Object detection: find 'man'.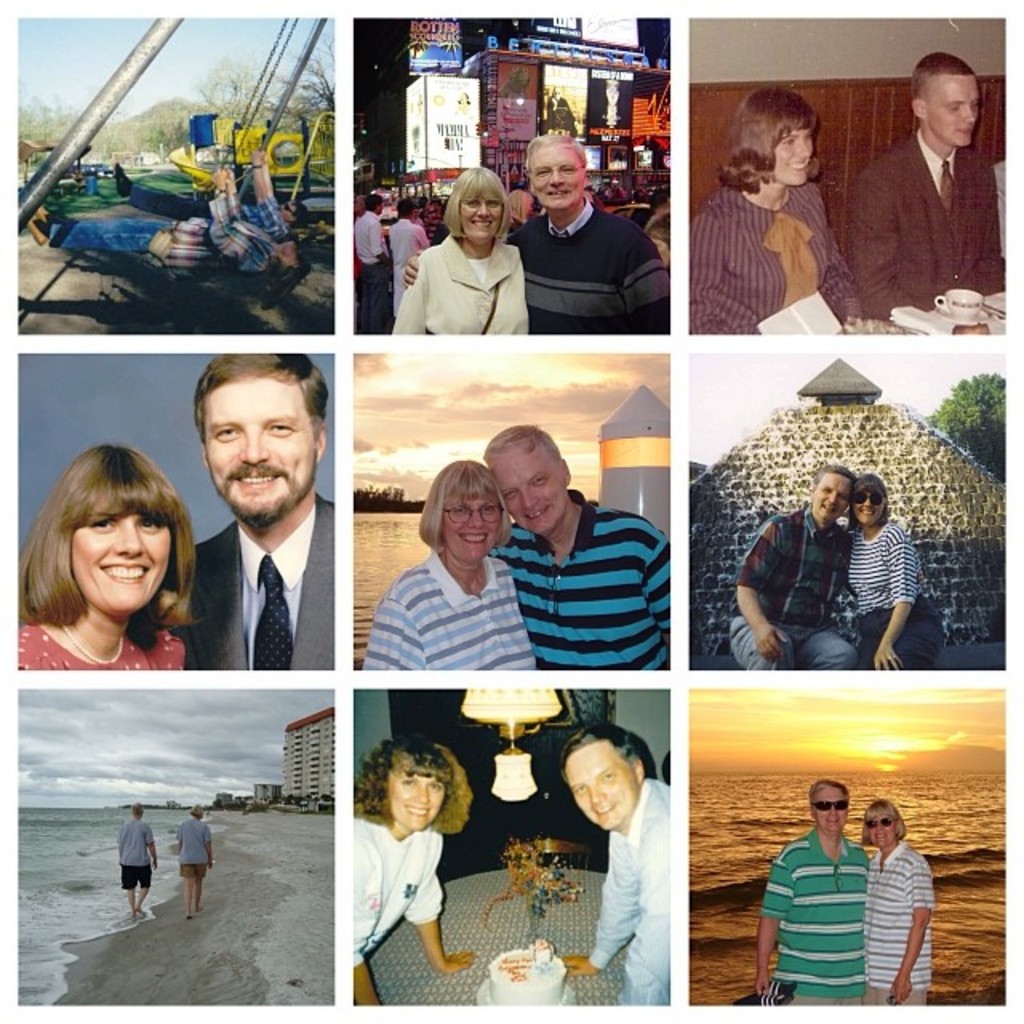
x1=27, y1=163, x2=317, y2=280.
